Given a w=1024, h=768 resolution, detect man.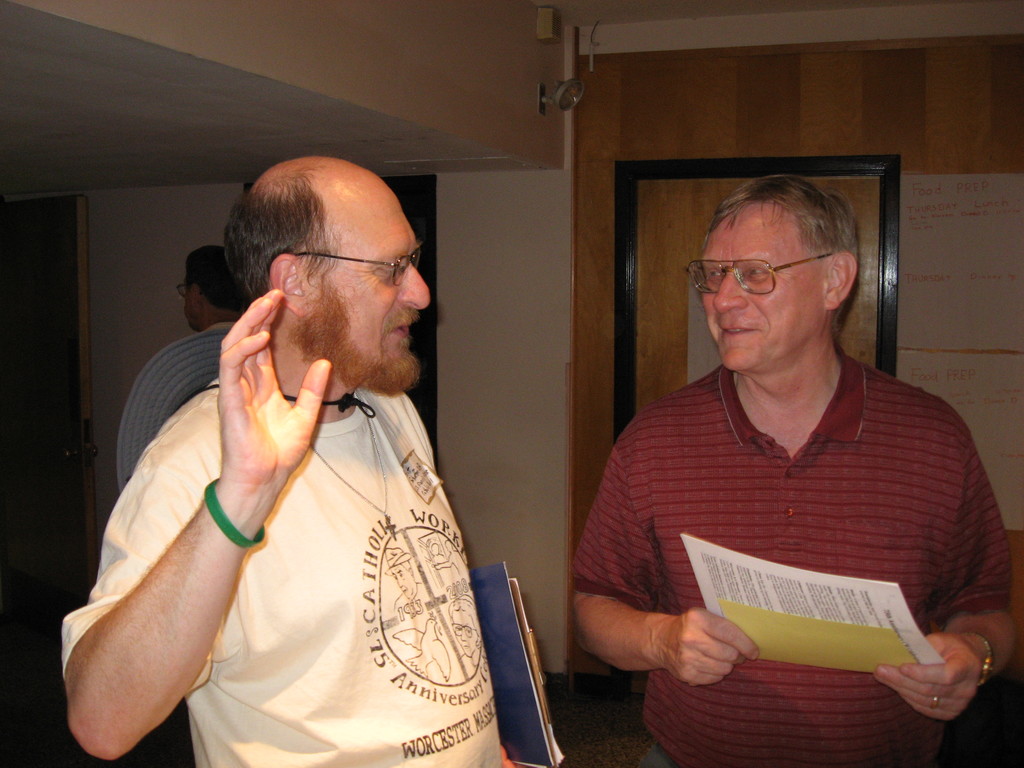
box(60, 150, 512, 767).
